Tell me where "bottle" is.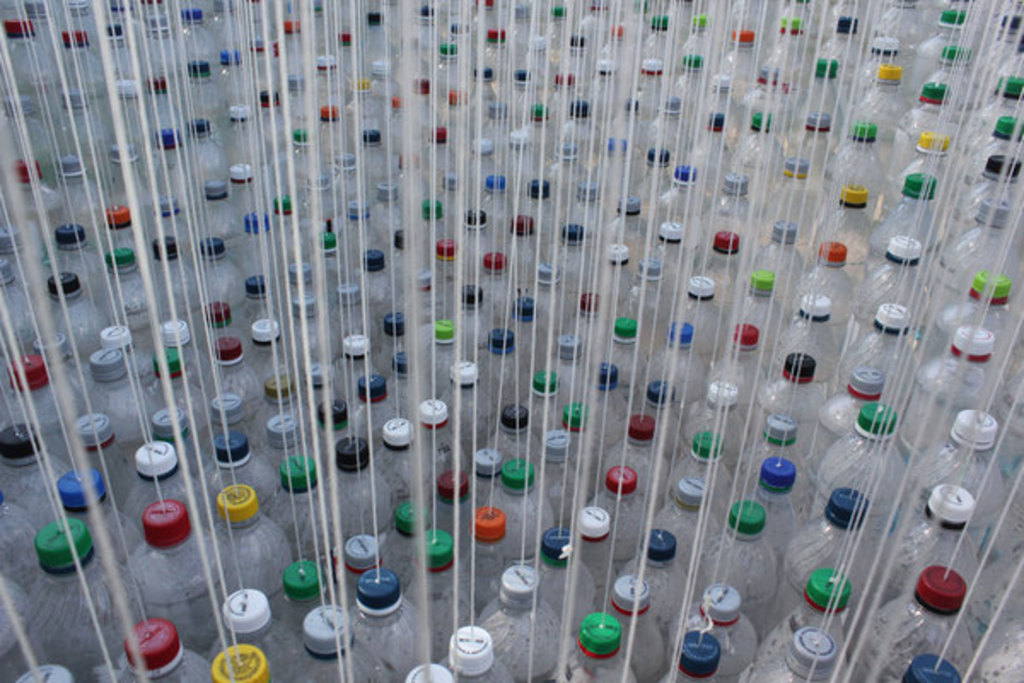
"bottle" is at Rect(703, 75, 736, 123).
